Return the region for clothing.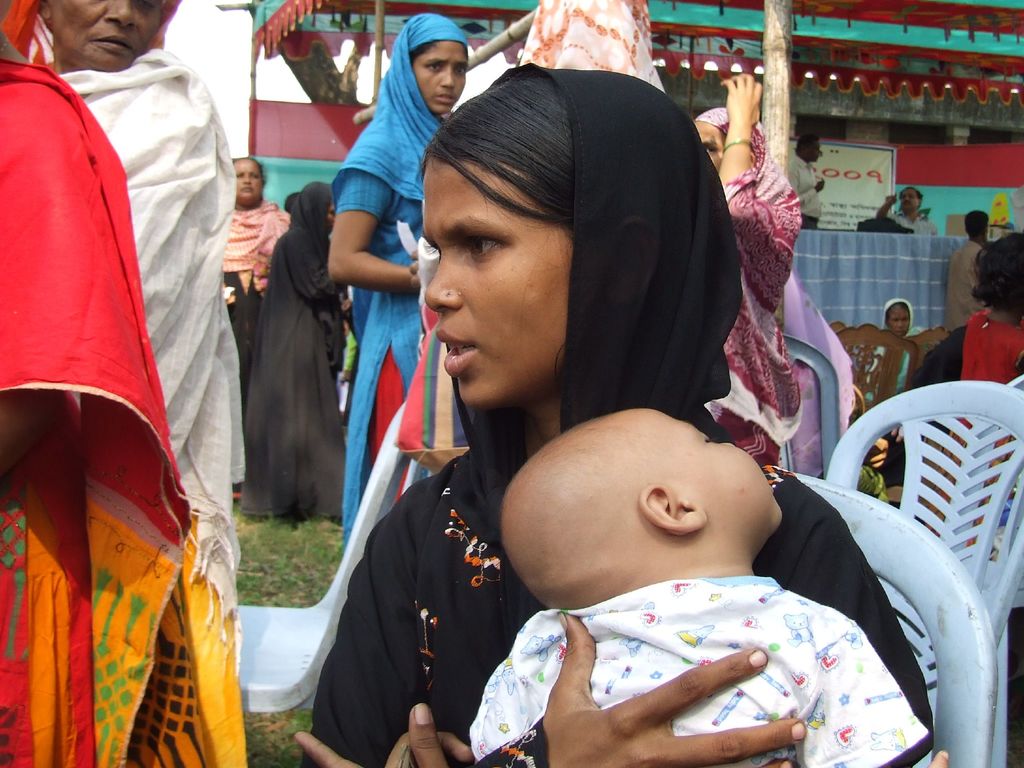
BBox(517, 0, 673, 95).
